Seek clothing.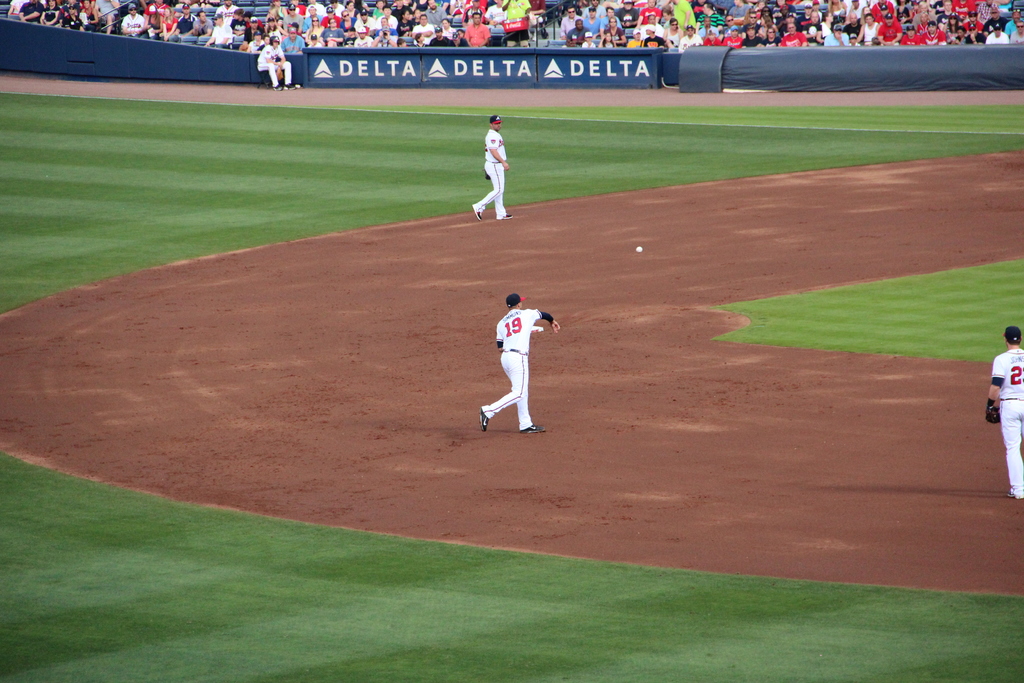
x1=991, y1=349, x2=1023, y2=495.
